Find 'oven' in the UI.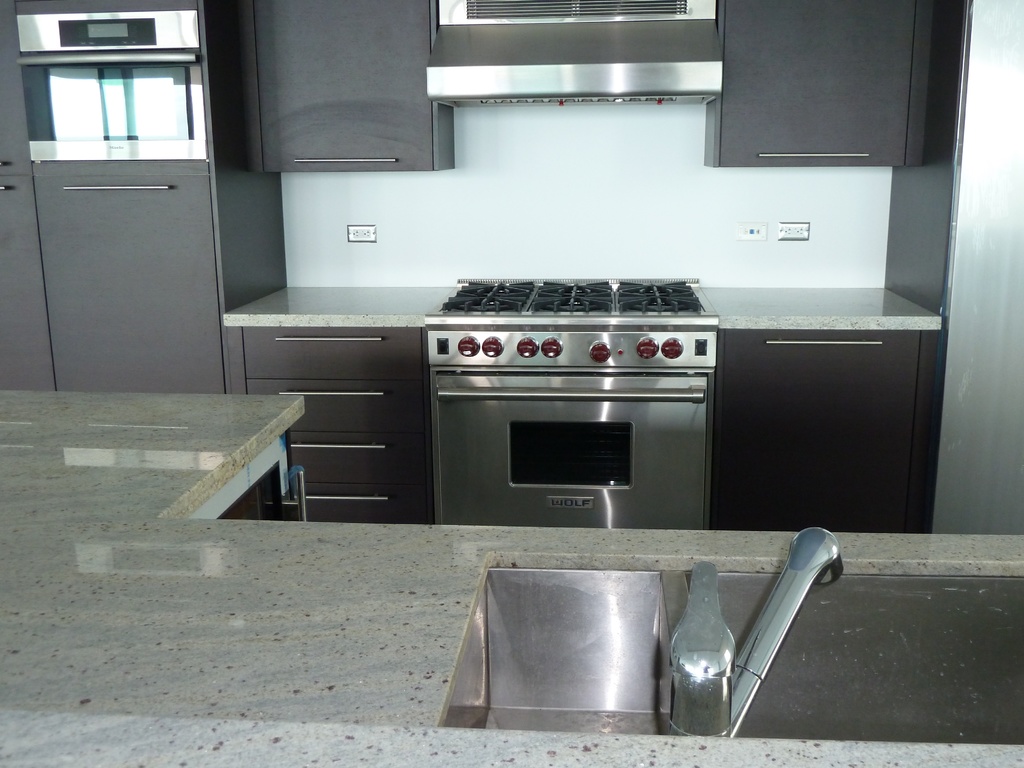
UI element at left=428, top=373, right=714, bottom=537.
